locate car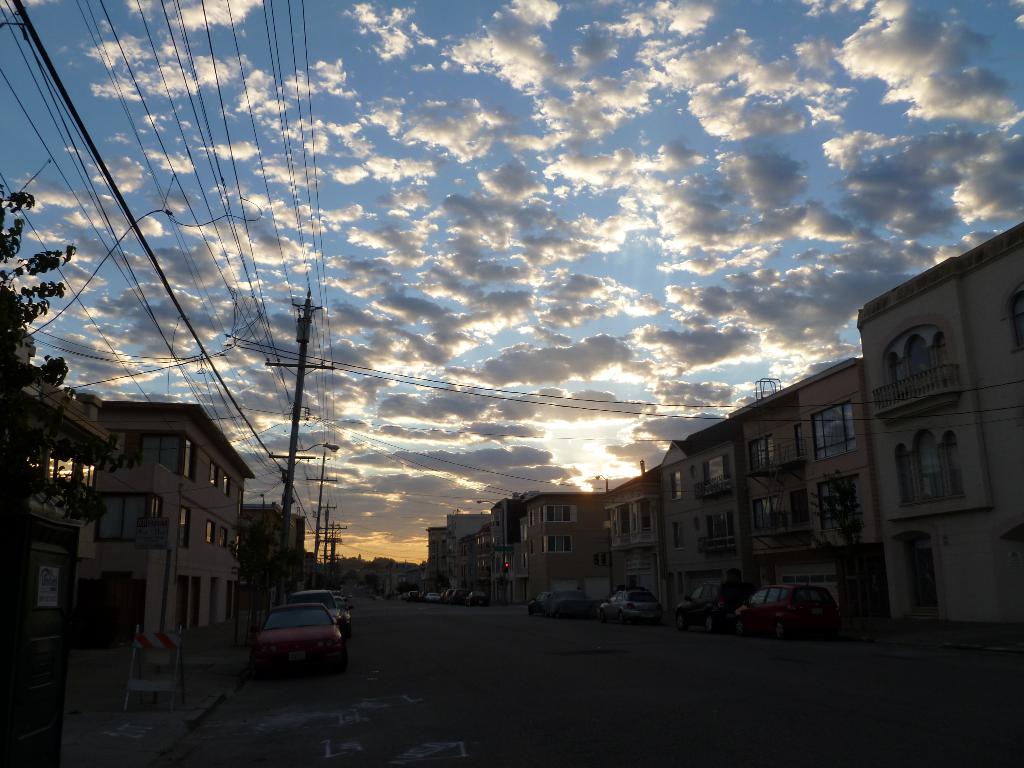
<bbox>290, 587, 347, 621</bbox>
